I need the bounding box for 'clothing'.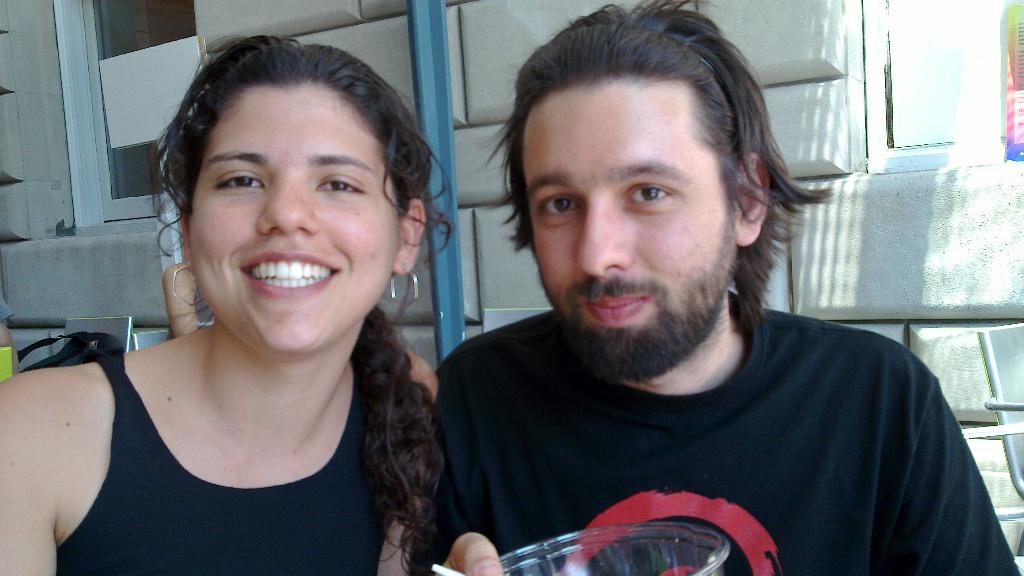
Here it is: [x1=47, y1=347, x2=475, y2=575].
